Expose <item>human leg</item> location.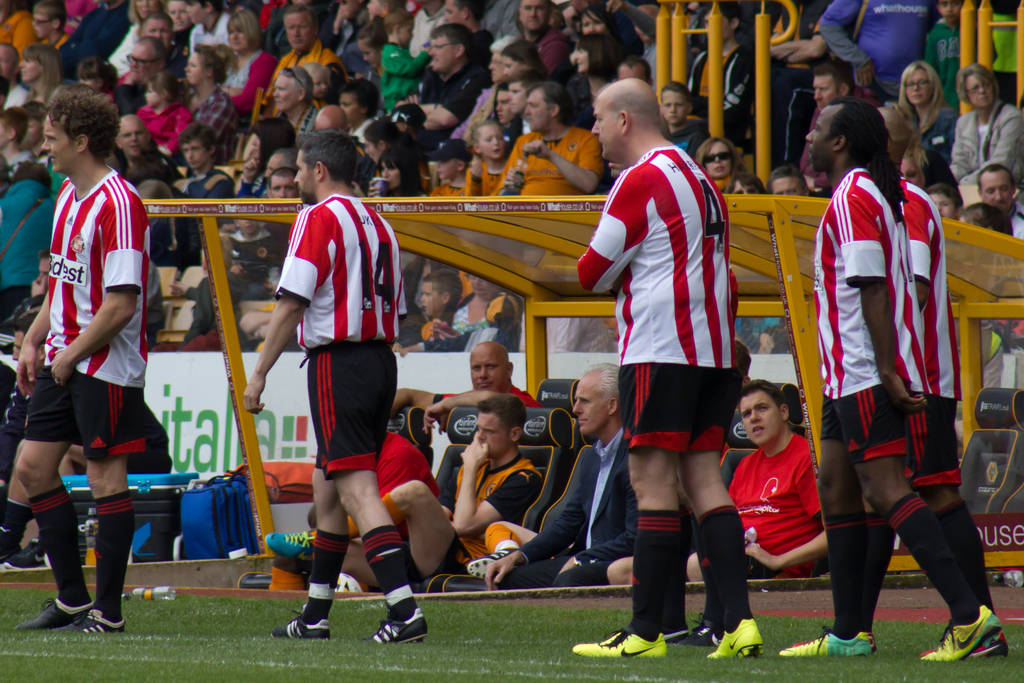
Exposed at (left=265, top=483, right=470, bottom=584).
